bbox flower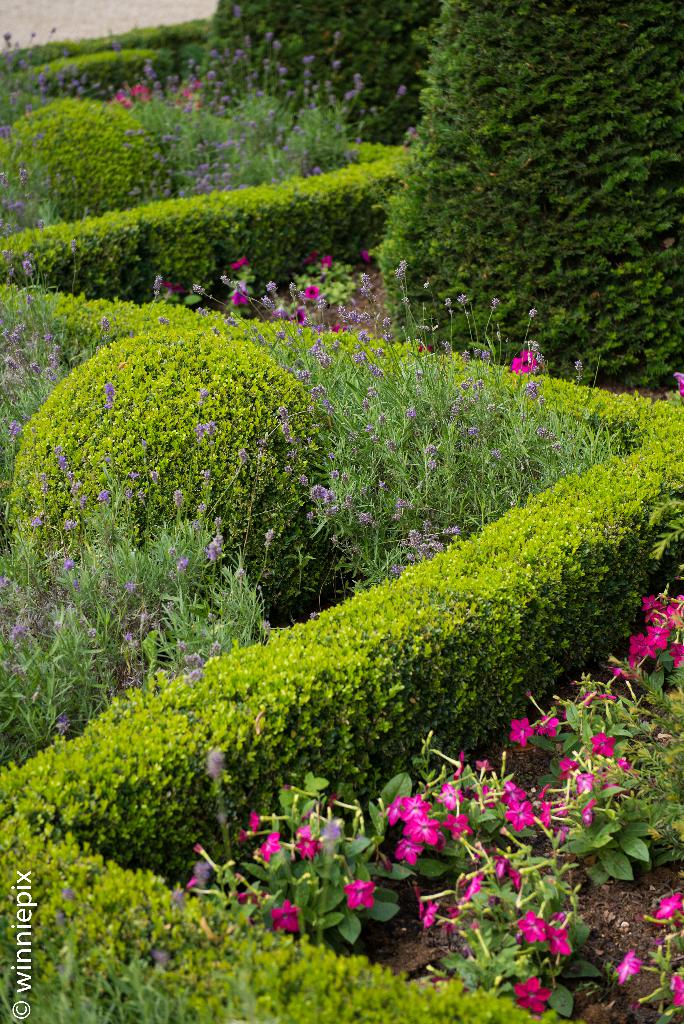
516,972,554,1020
